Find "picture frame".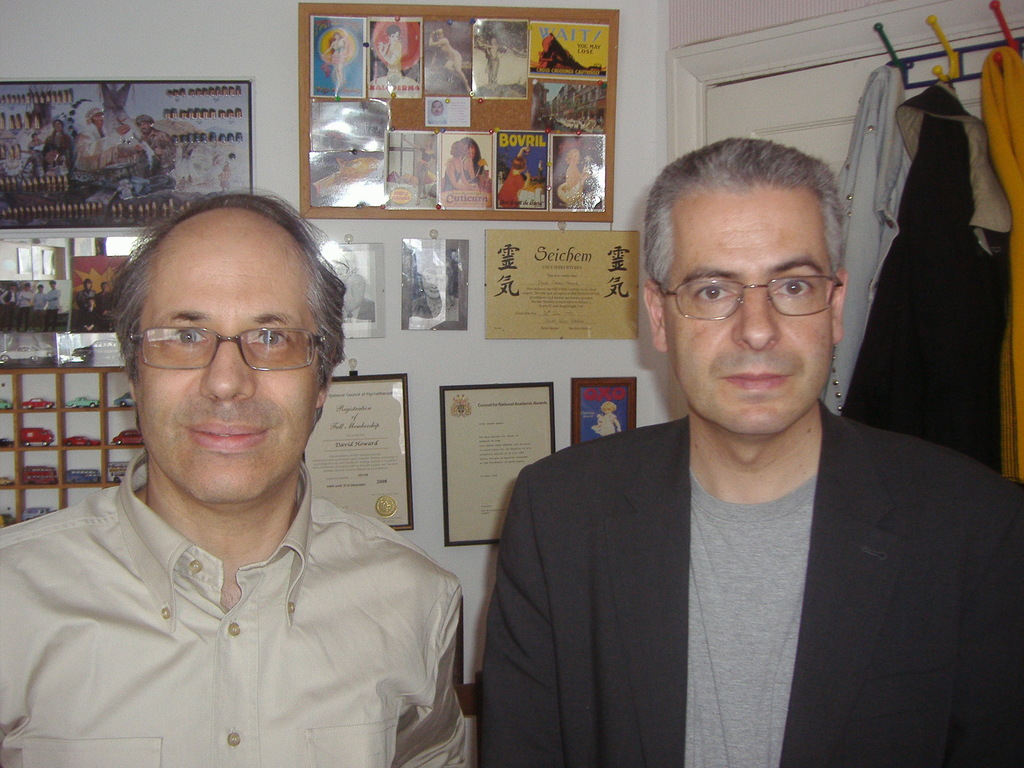
<region>0, 79, 257, 236</region>.
